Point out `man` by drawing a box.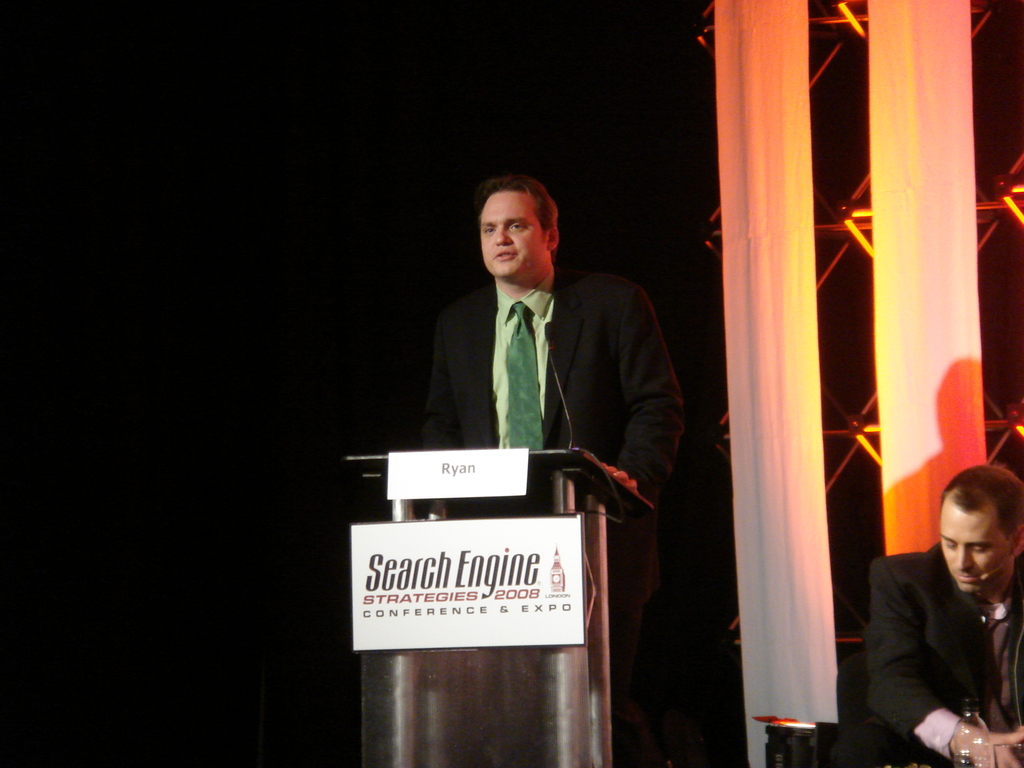
box(408, 164, 687, 767).
